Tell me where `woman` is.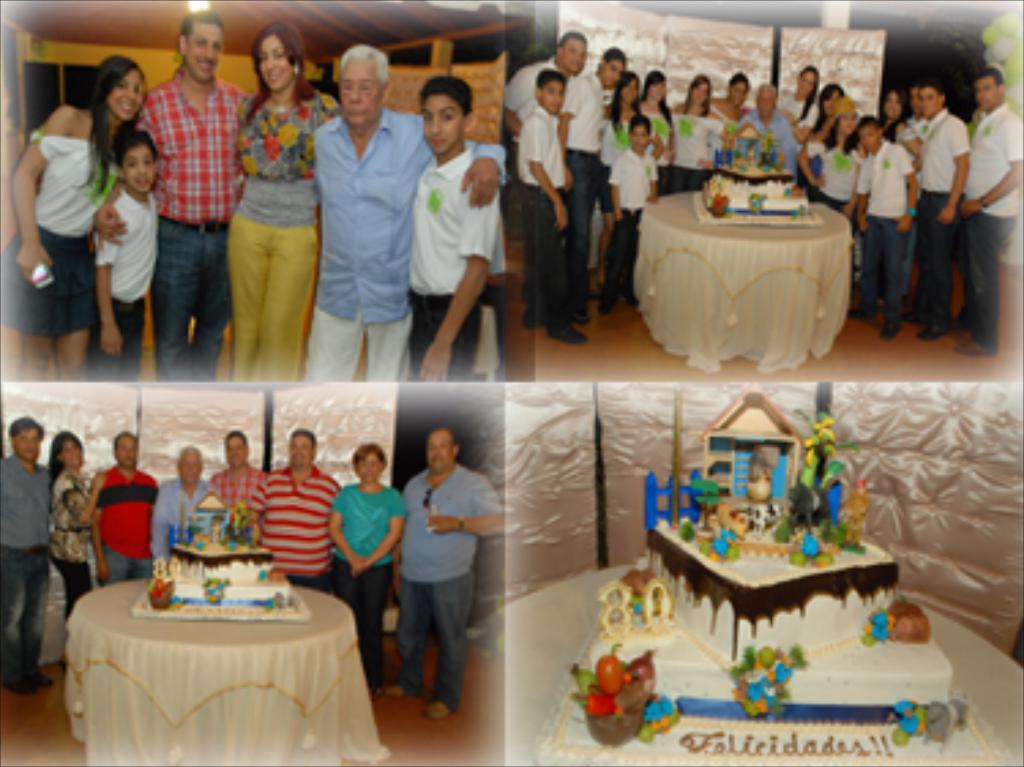
`woman` is at box(784, 60, 822, 131).
